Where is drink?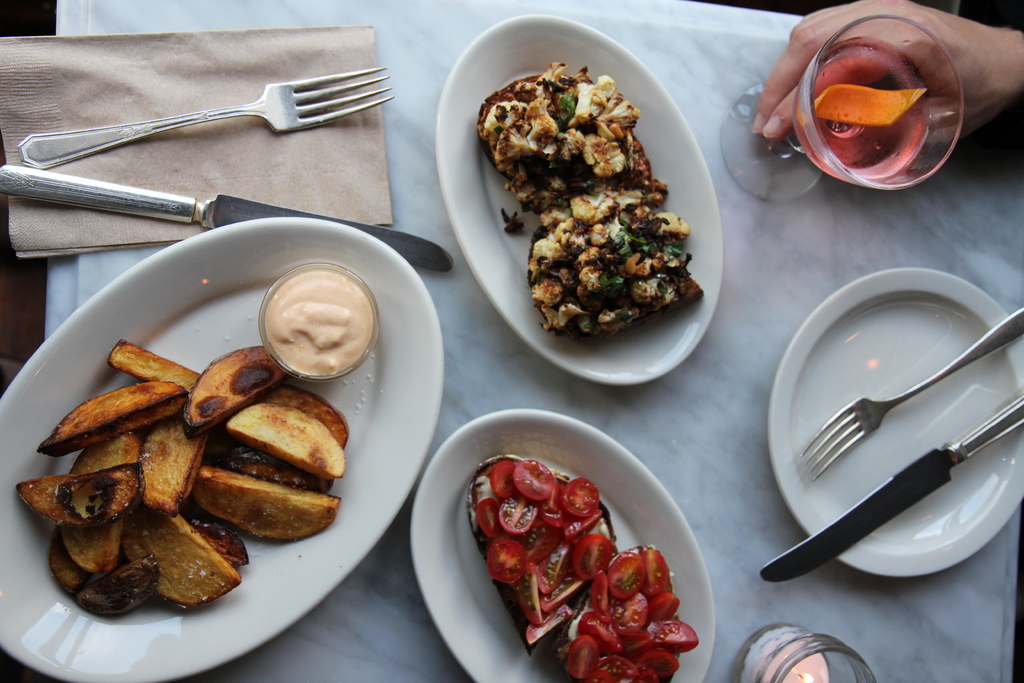
select_region(790, 33, 939, 185).
